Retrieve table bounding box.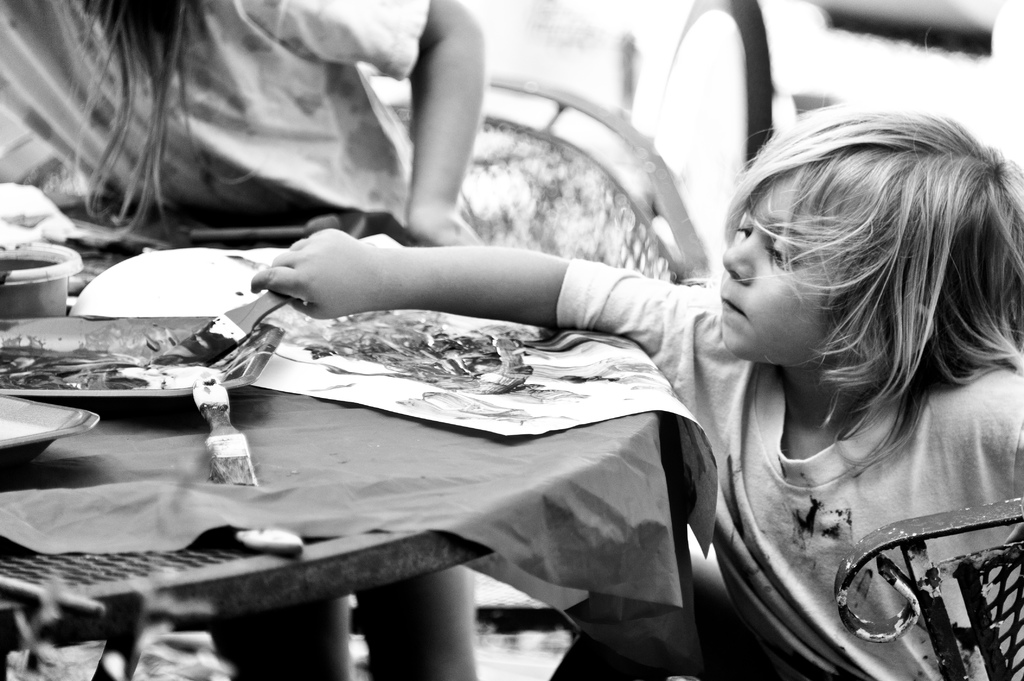
Bounding box: BBox(86, 301, 719, 646).
